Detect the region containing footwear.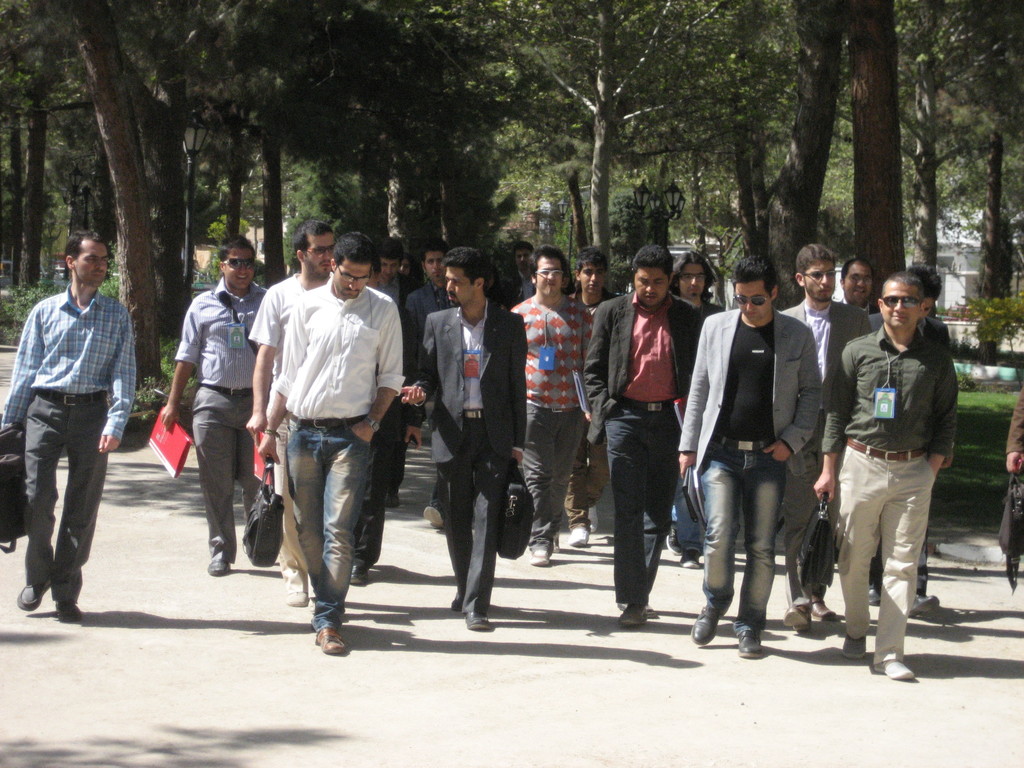
315,623,343,651.
